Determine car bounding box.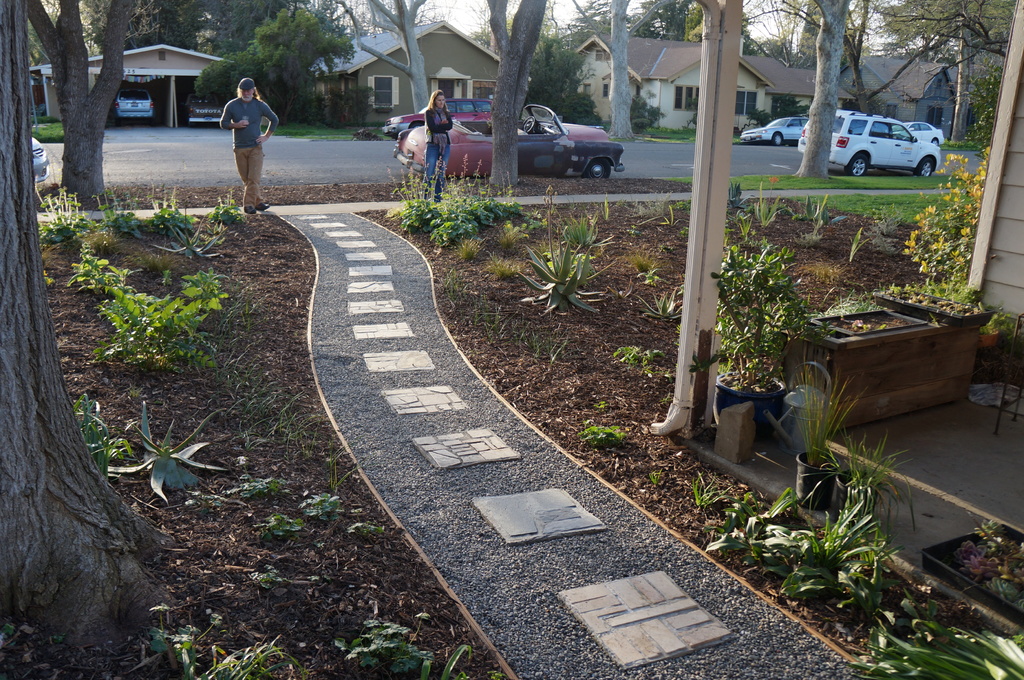
Determined: box=[113, 88, 155, 128].
